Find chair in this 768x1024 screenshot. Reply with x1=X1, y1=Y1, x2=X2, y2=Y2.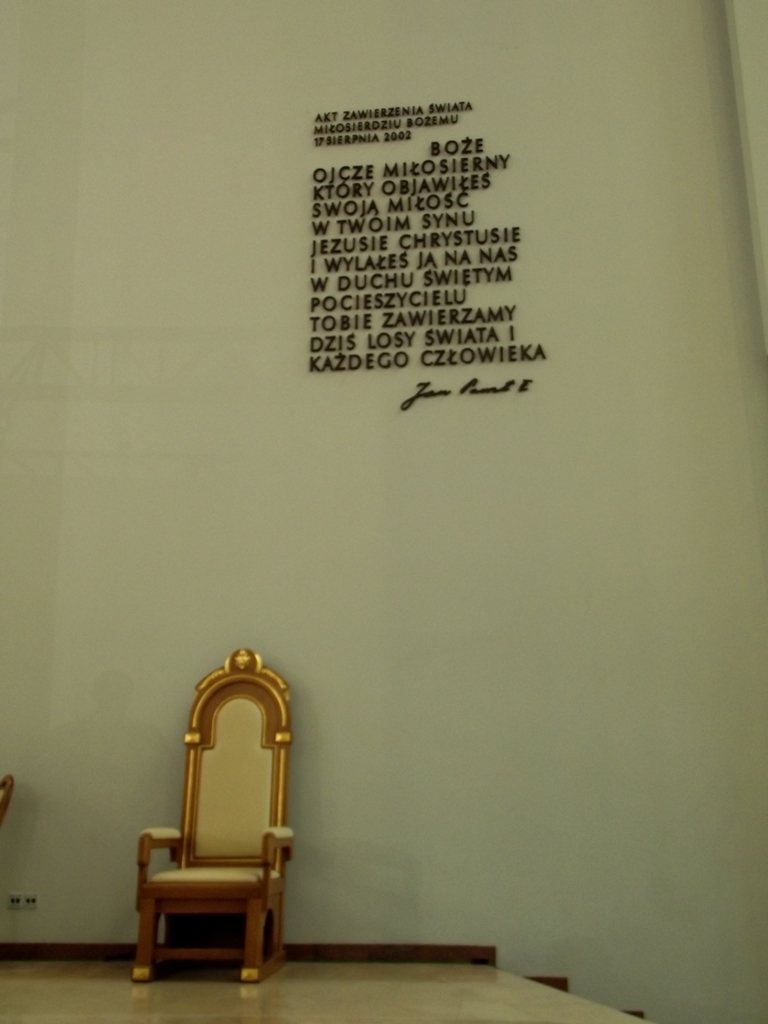
x1=137, y1=667, x2=312, y2=972.
